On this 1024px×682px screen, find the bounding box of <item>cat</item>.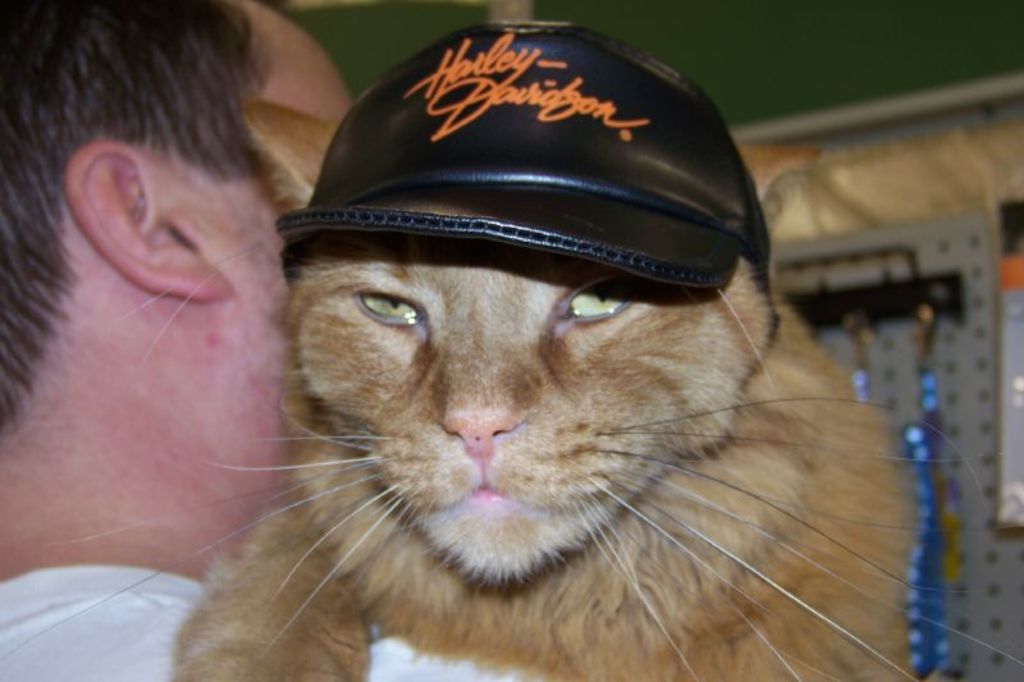
Bounding box: 3 19 1023 681.
